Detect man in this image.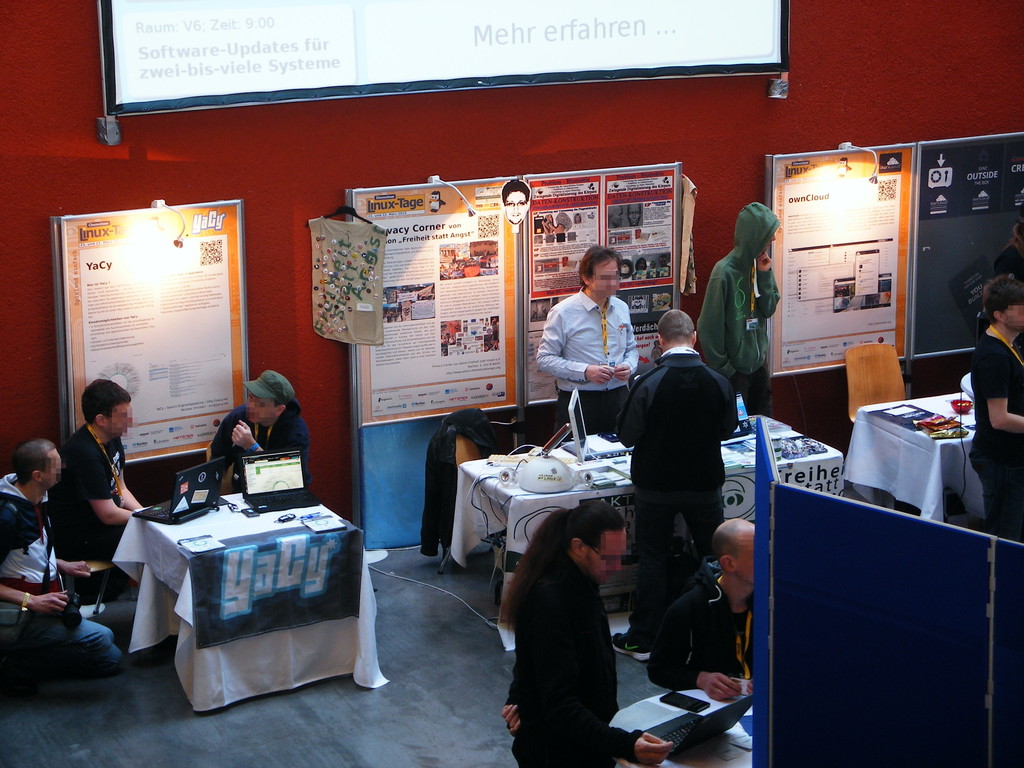
Detection: locate(965, 275, 1023, 540).
